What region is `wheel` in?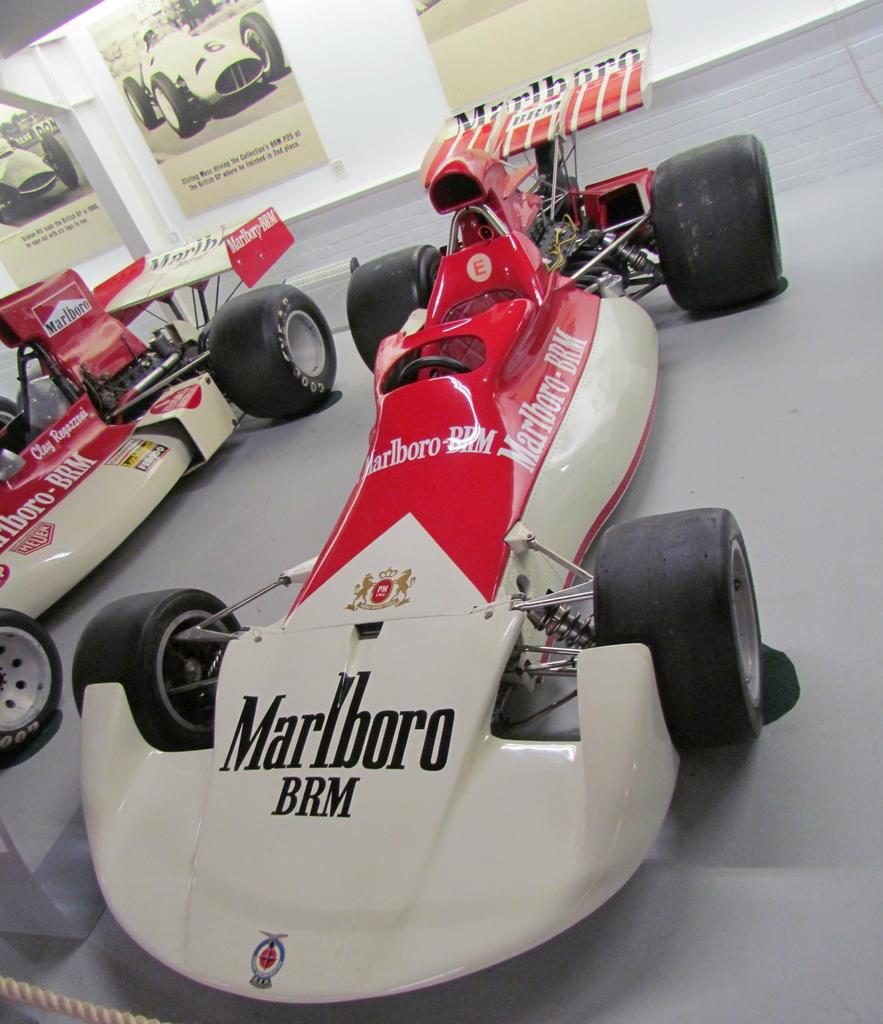
667,140,784,308.
